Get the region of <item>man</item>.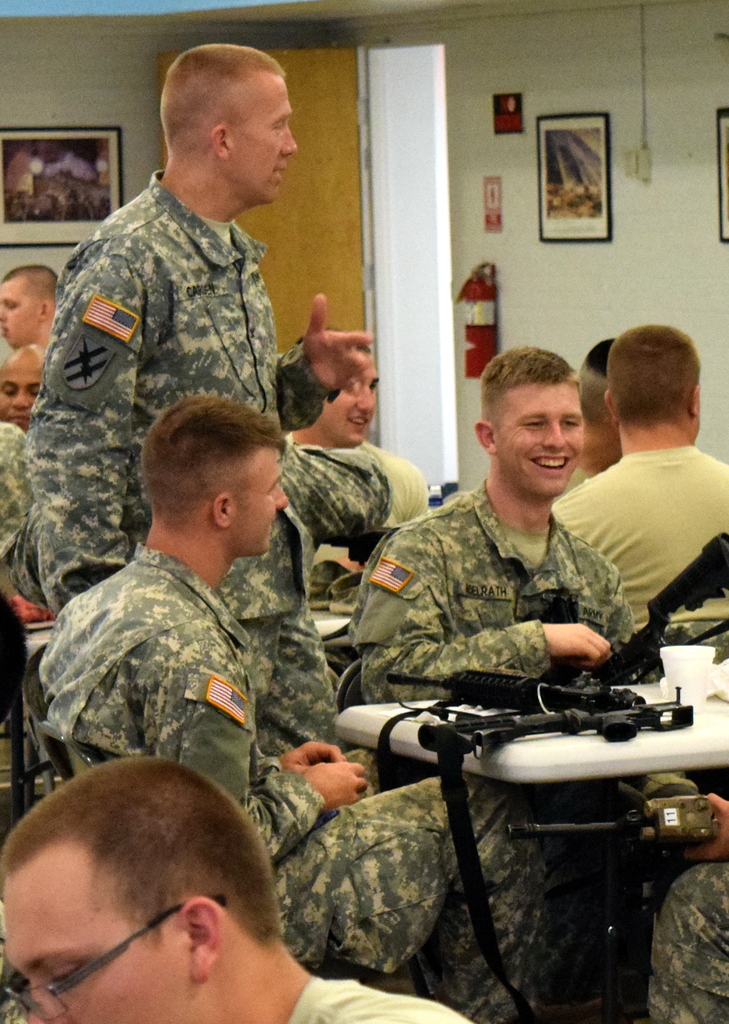
BBox(0, 264, 56, 346).
